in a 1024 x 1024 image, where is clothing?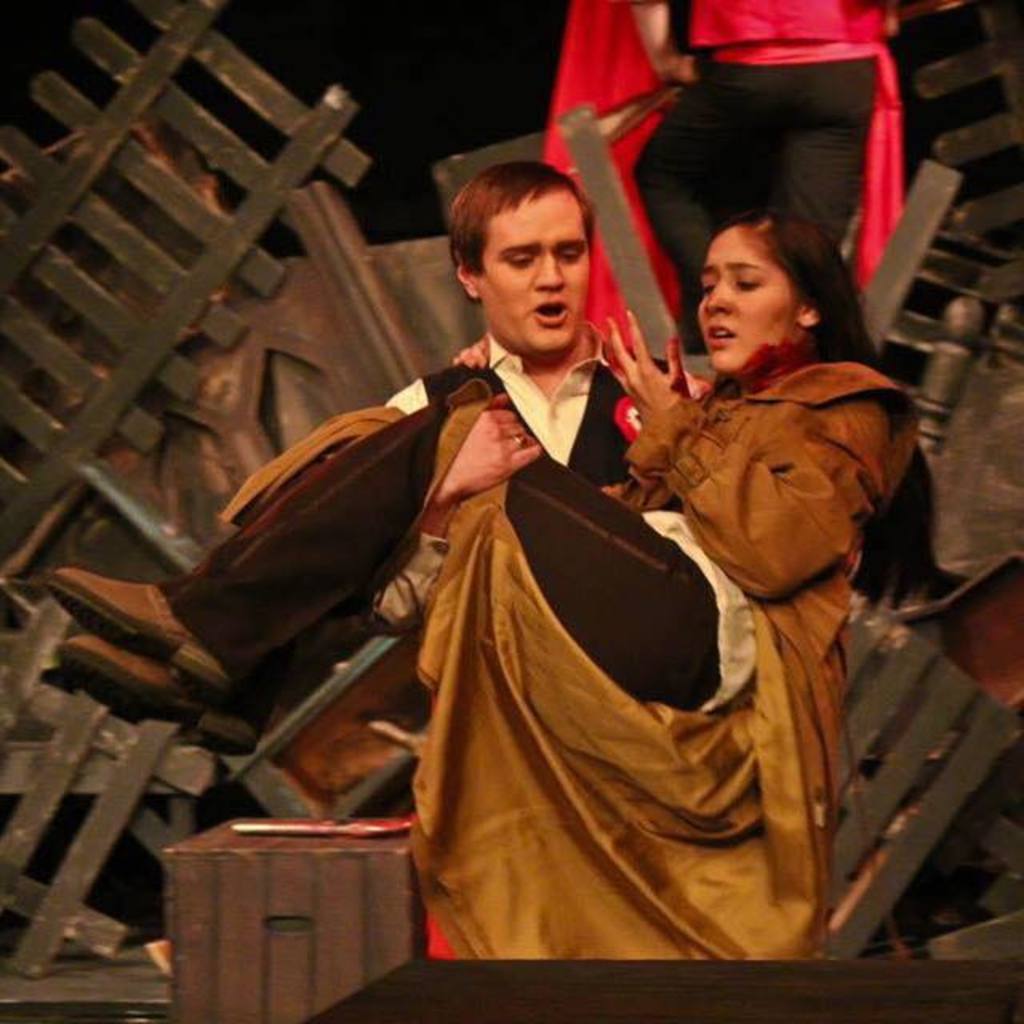
386,312,730,502.
